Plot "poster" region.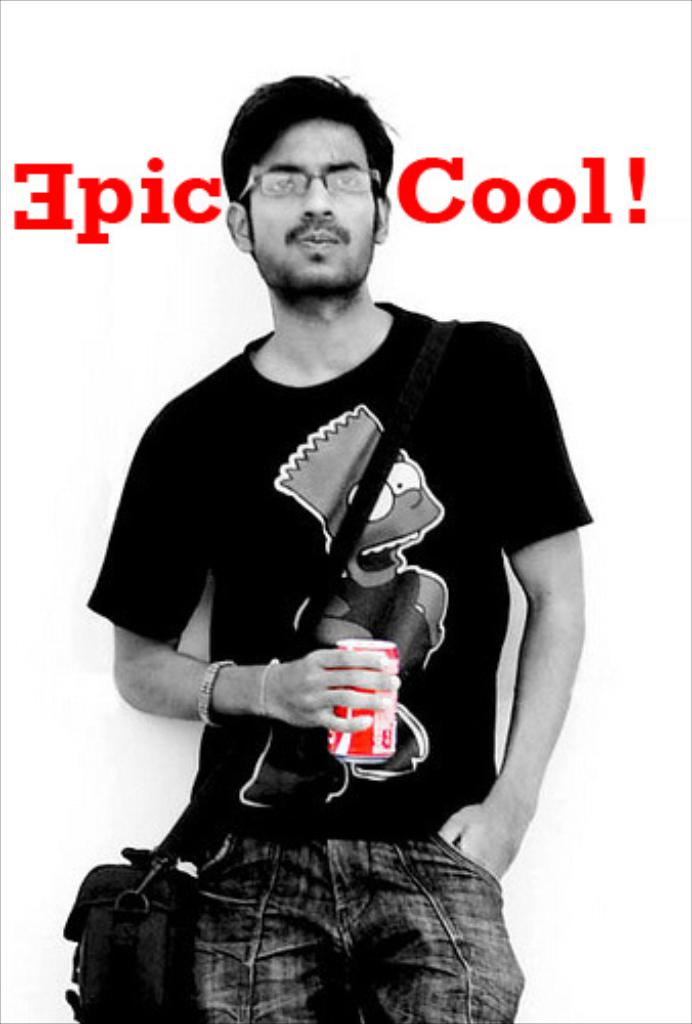
Plotted at box=[0, 0, 690, 1022].
